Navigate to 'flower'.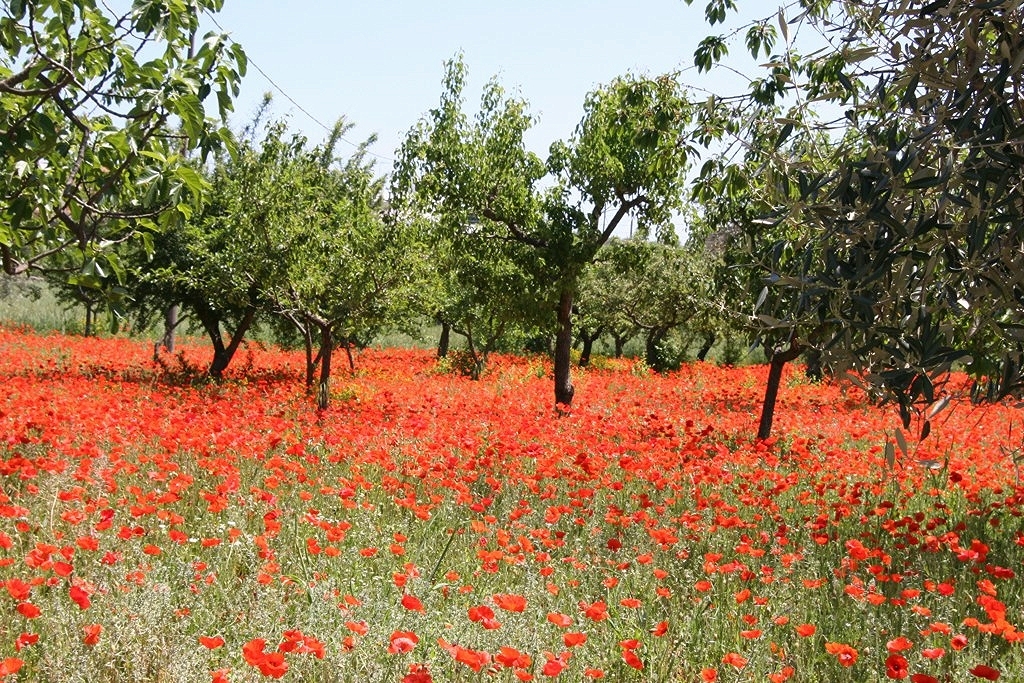
Navigation target: box(493, 591, 530, 616).
